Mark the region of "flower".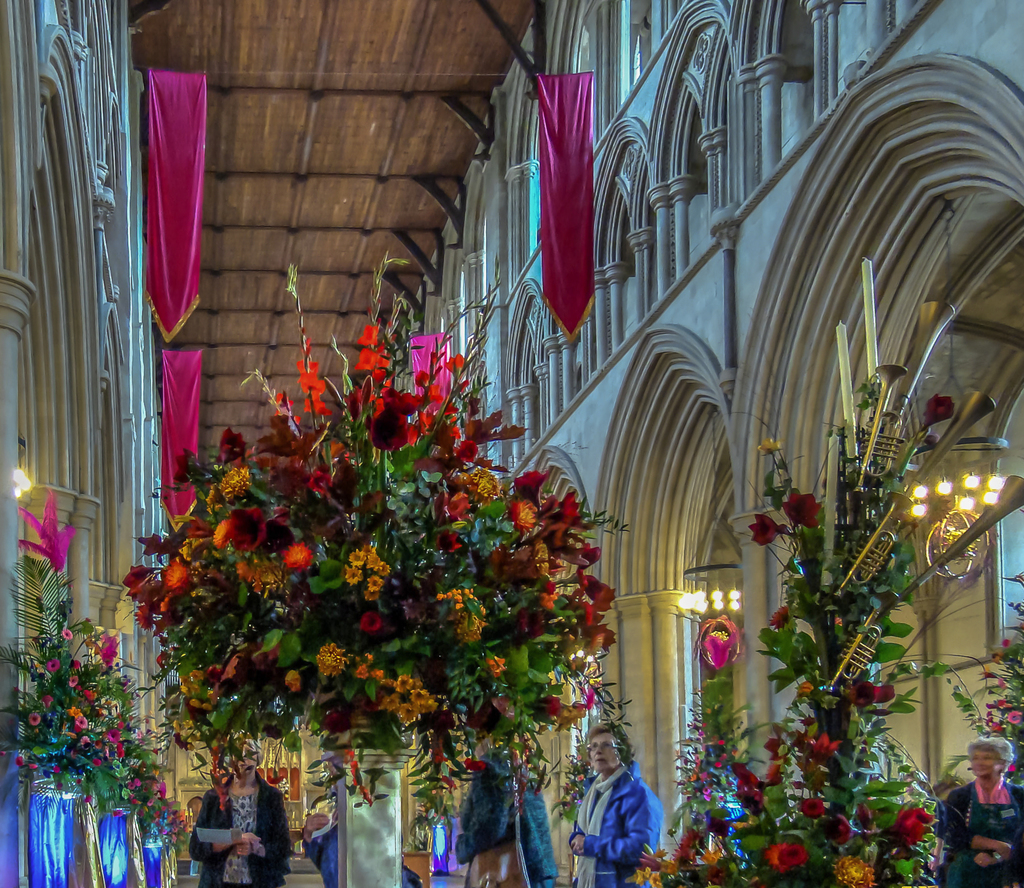
Region: 1004 760 1018 774.
